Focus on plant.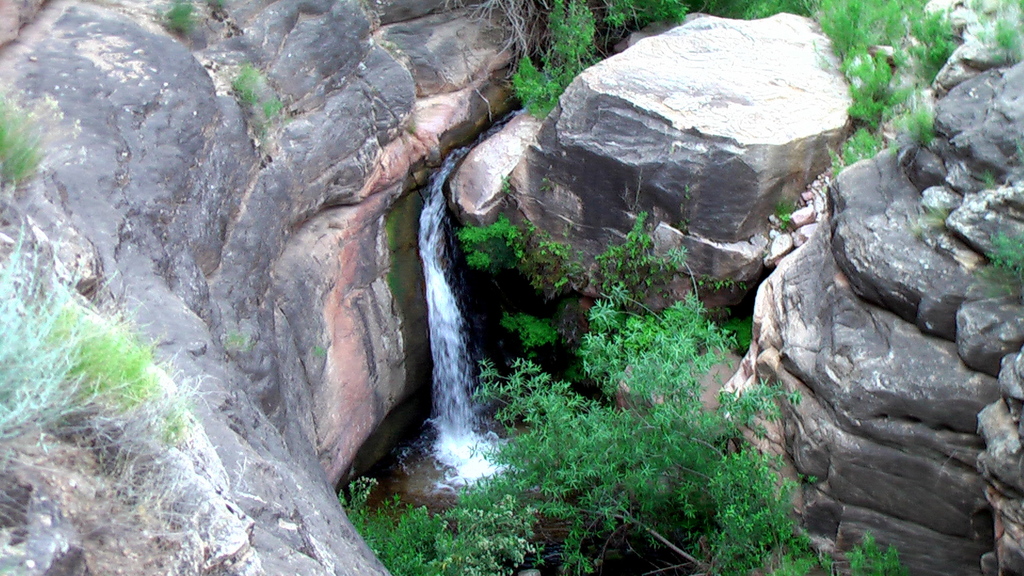
Focused at left=0, top=85, right=49, bottom=184.
